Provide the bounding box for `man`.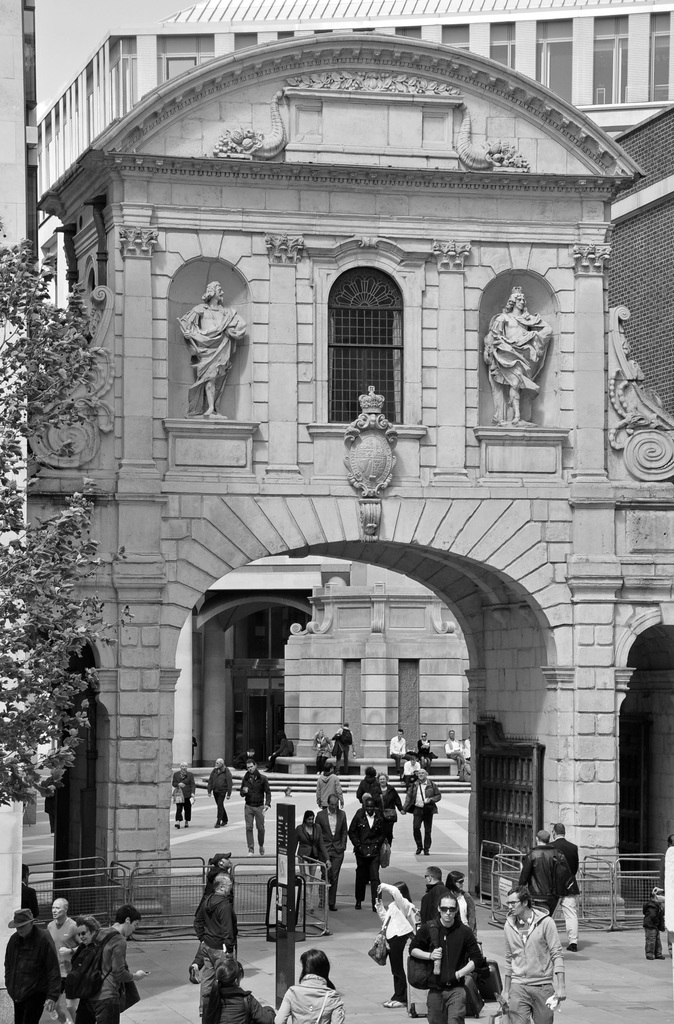
bbox=[317, 762, 342, 808].
